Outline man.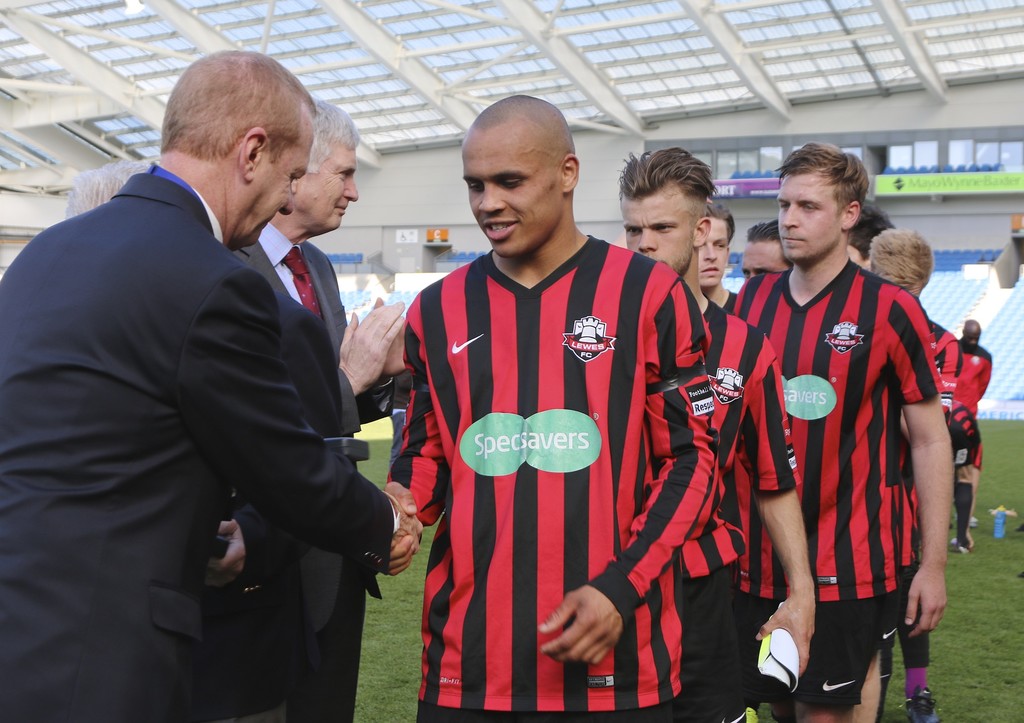
Outline: region(955, 317, 990, 536).
